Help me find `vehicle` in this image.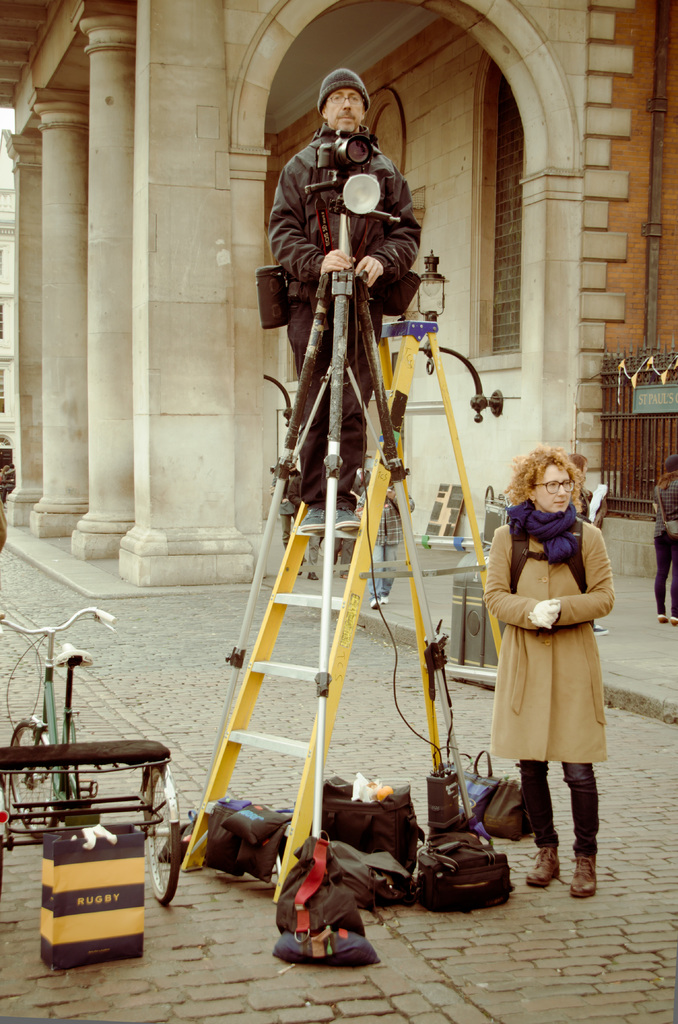
Found it: x1=0 y1=604 x2=181 y2=903.
